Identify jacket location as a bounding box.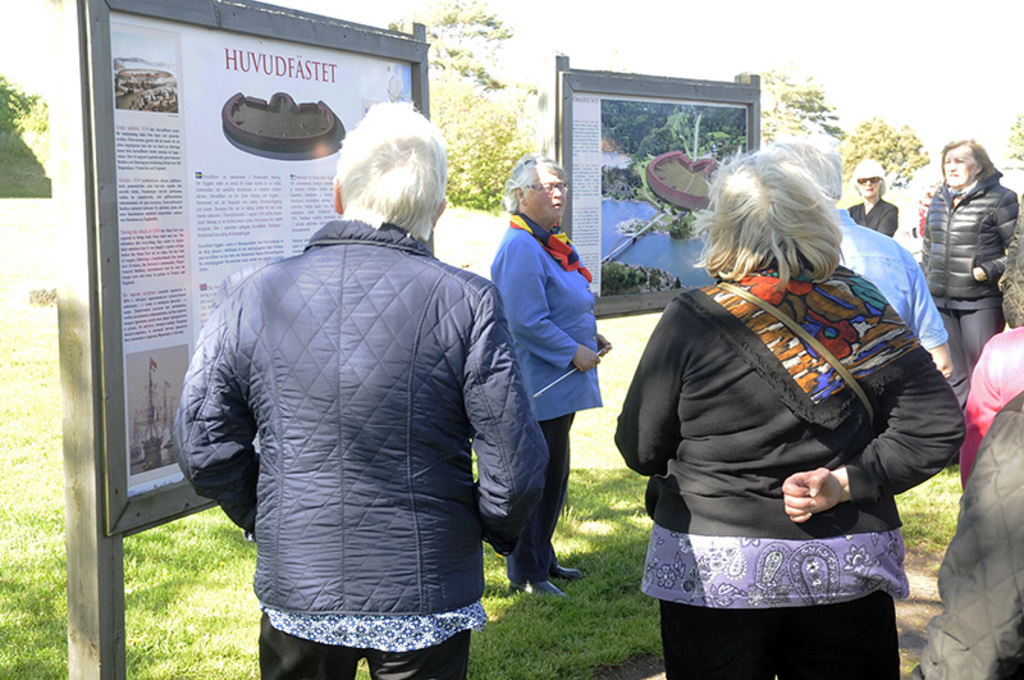
(x1=609, y1=256, x2=964, y2=538).
